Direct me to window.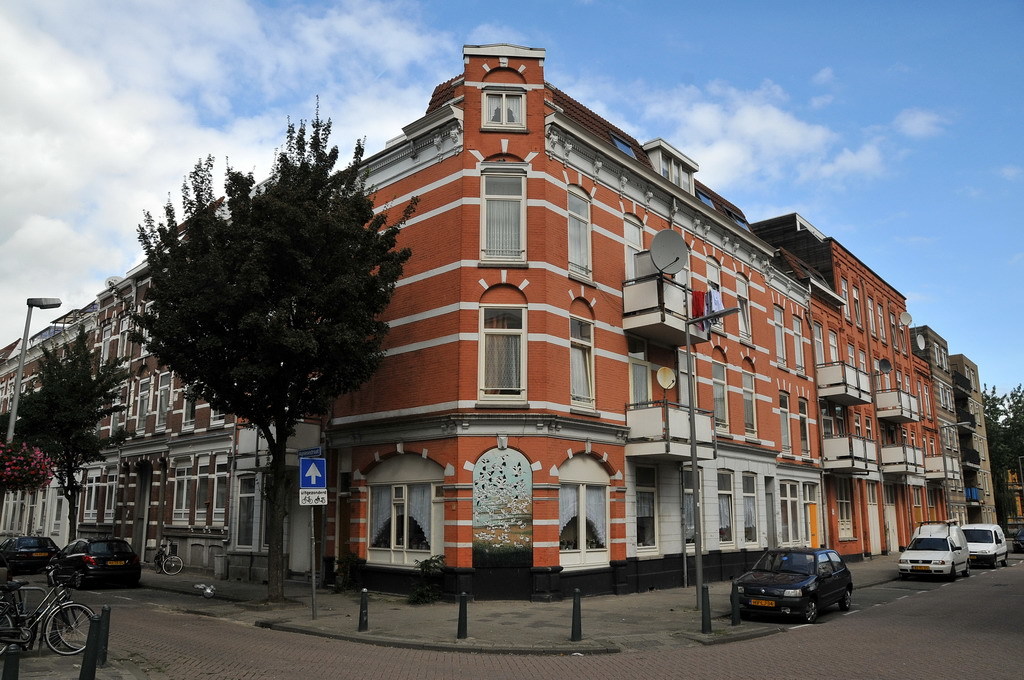
Direction: crop(778, 289, 789, 378).
